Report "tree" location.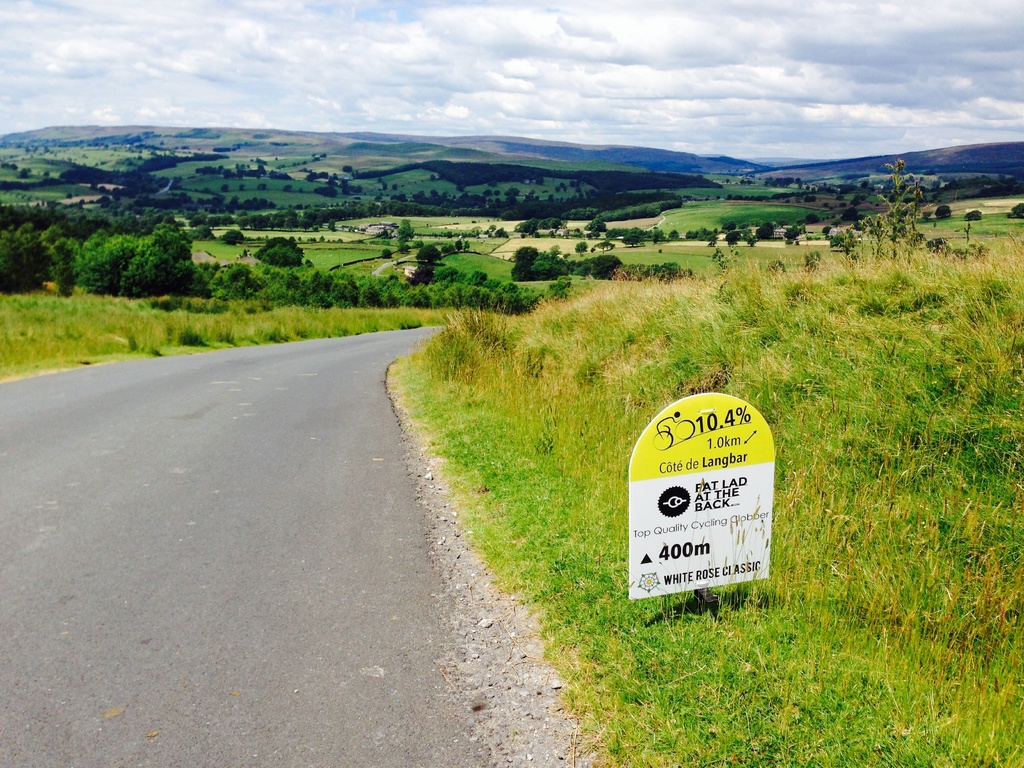
Report: 525 188 541 201.
